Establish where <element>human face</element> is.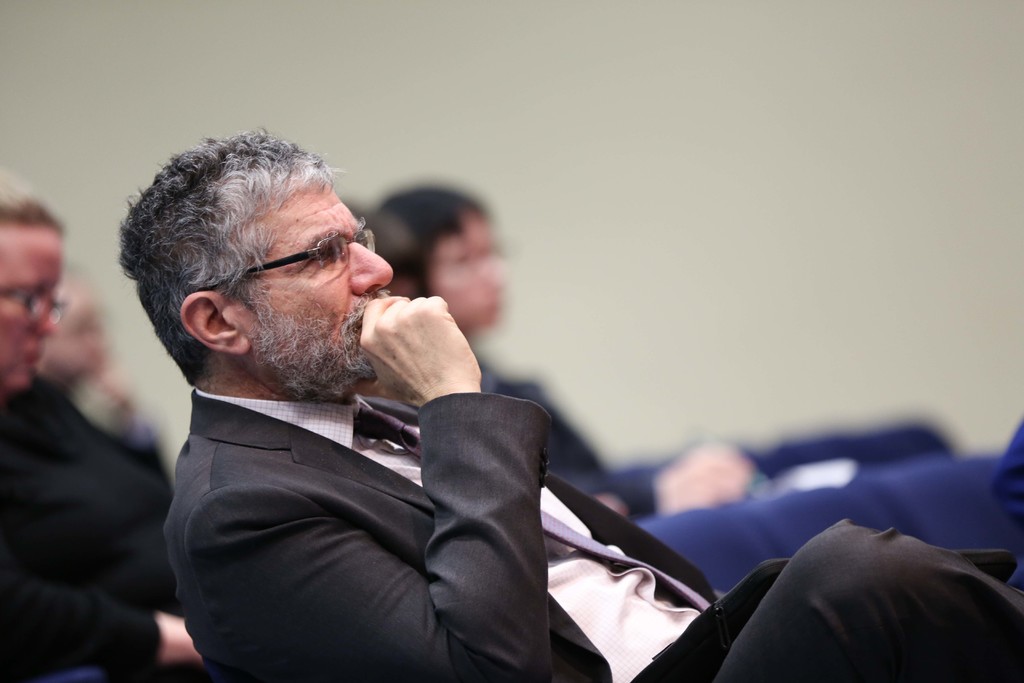
Established at bbox=(0, 238, 65, 383).
